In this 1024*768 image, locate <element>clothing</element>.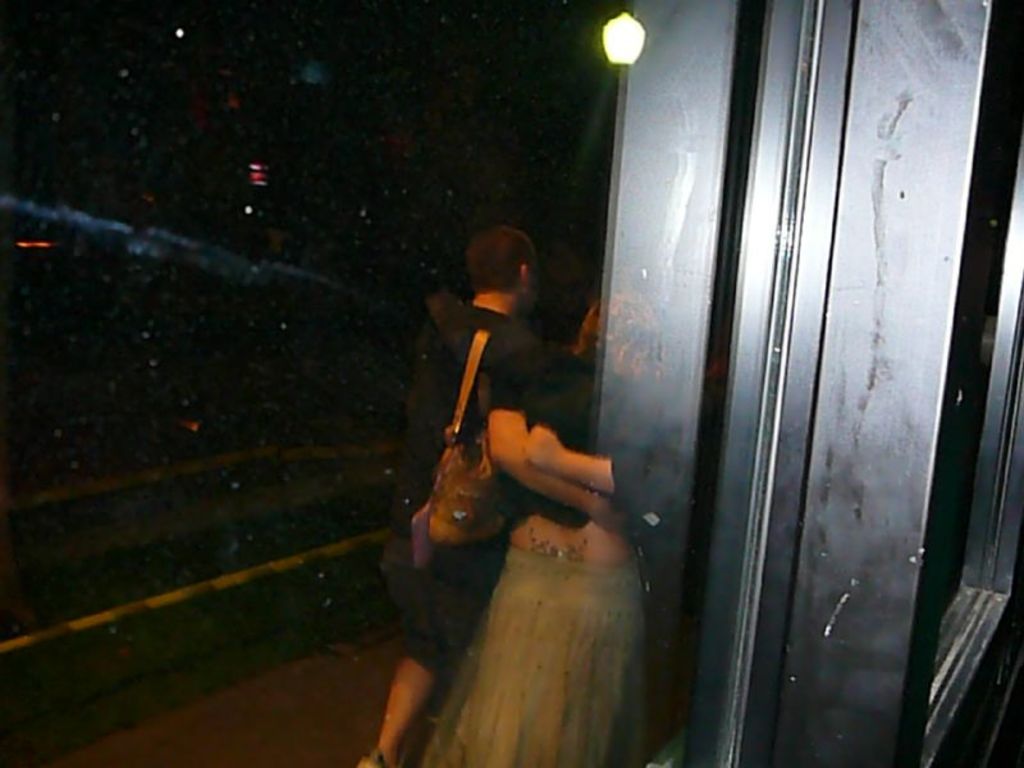
Bounding box: (429, 361, 652, 767).
